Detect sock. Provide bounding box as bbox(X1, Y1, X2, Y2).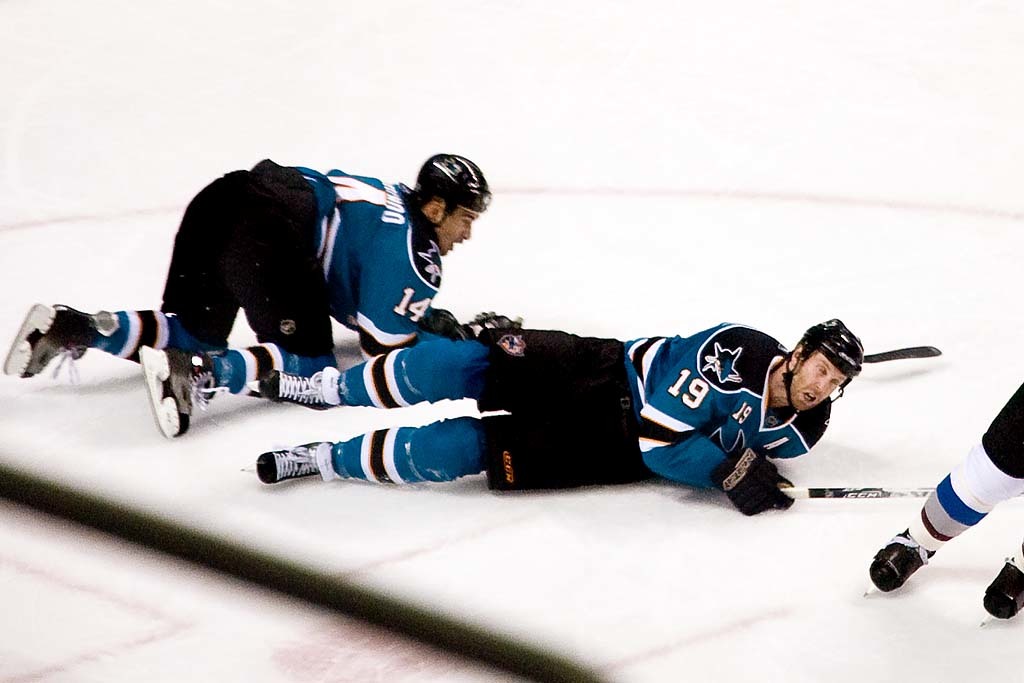
bbox(329, 427, 428, 486).
